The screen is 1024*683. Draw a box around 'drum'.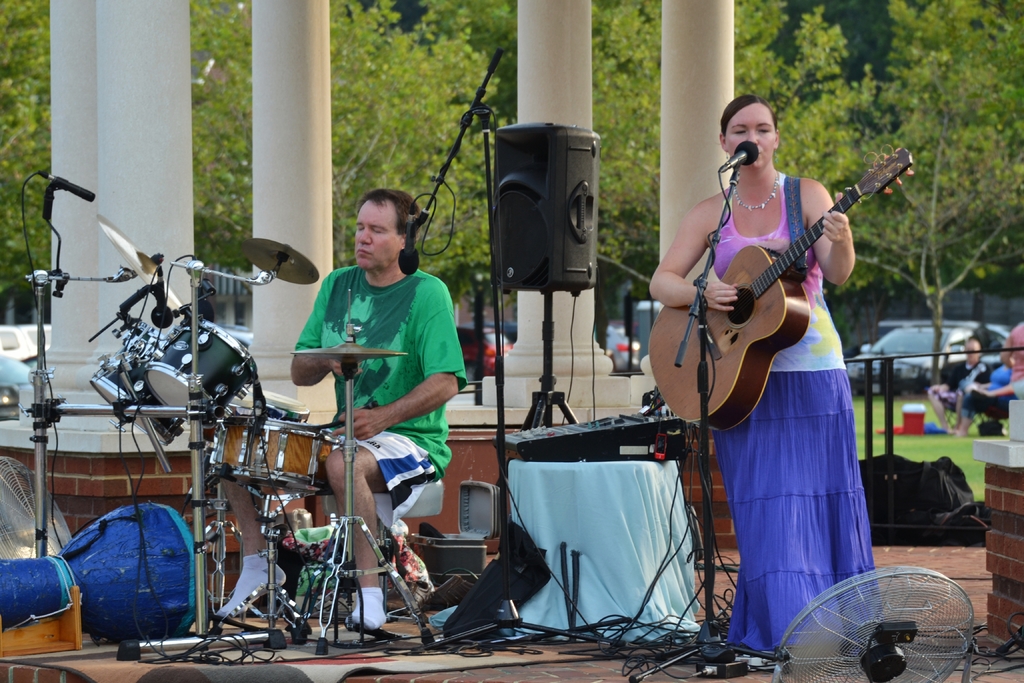
x1=91, y1=324, x2=181, y2=447.
